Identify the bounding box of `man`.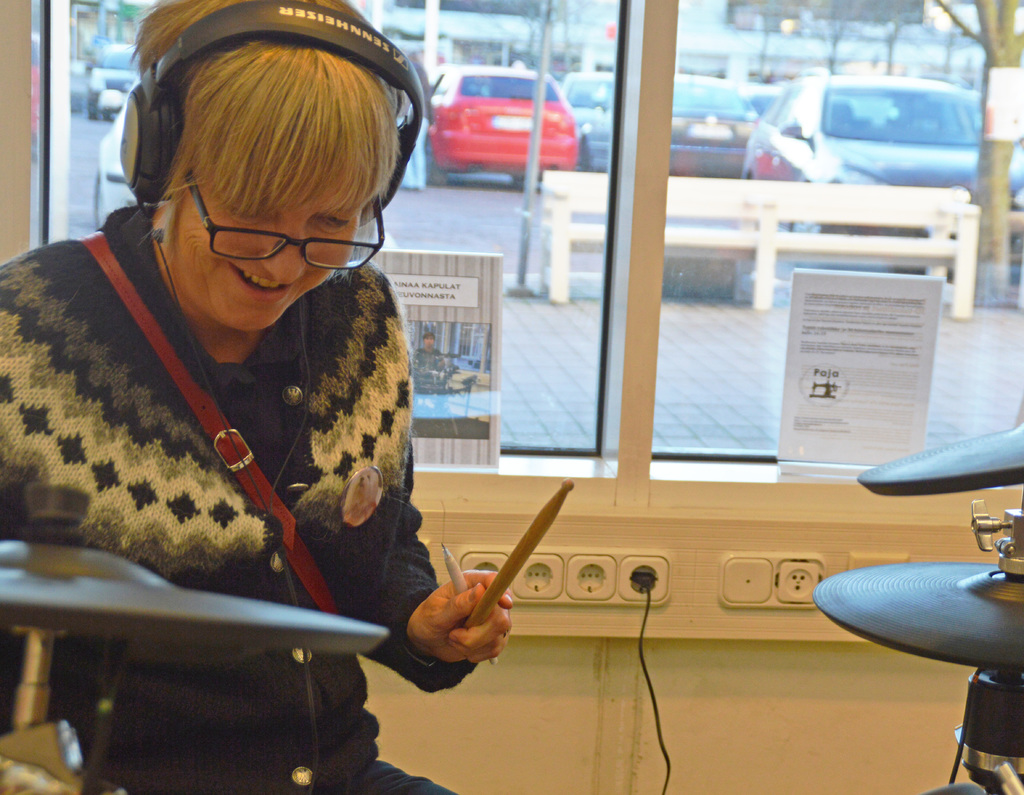
rect(0, 0, 516, 794).
